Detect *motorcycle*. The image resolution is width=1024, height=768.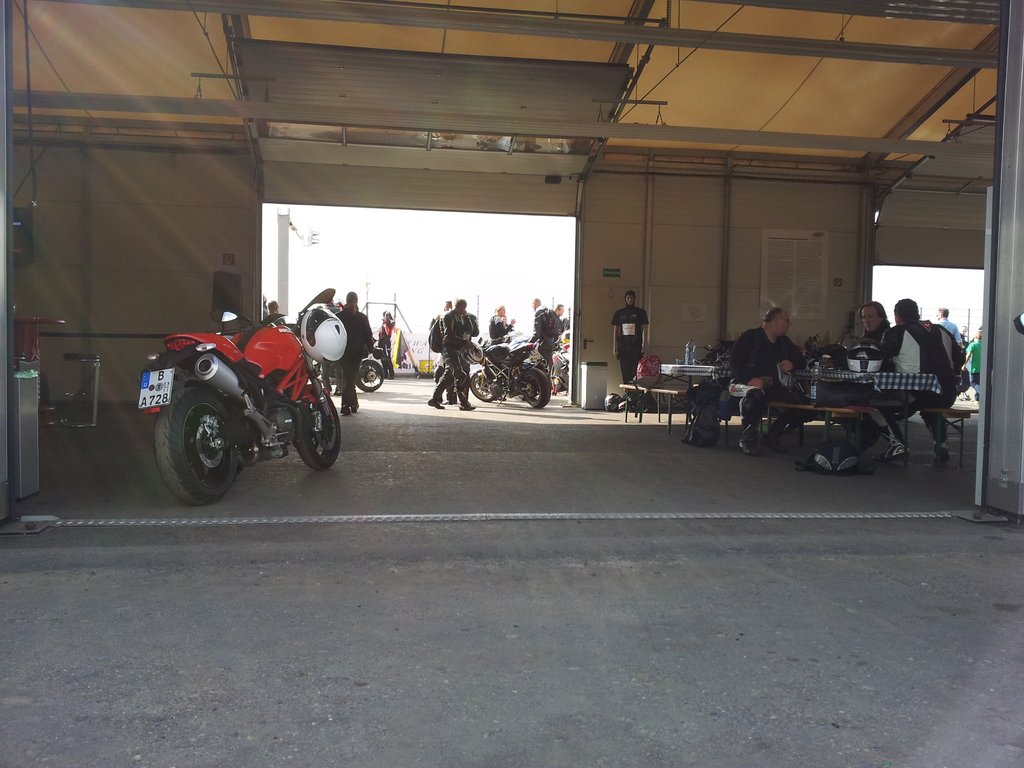
bbox=[472, 338, 552, 410].
